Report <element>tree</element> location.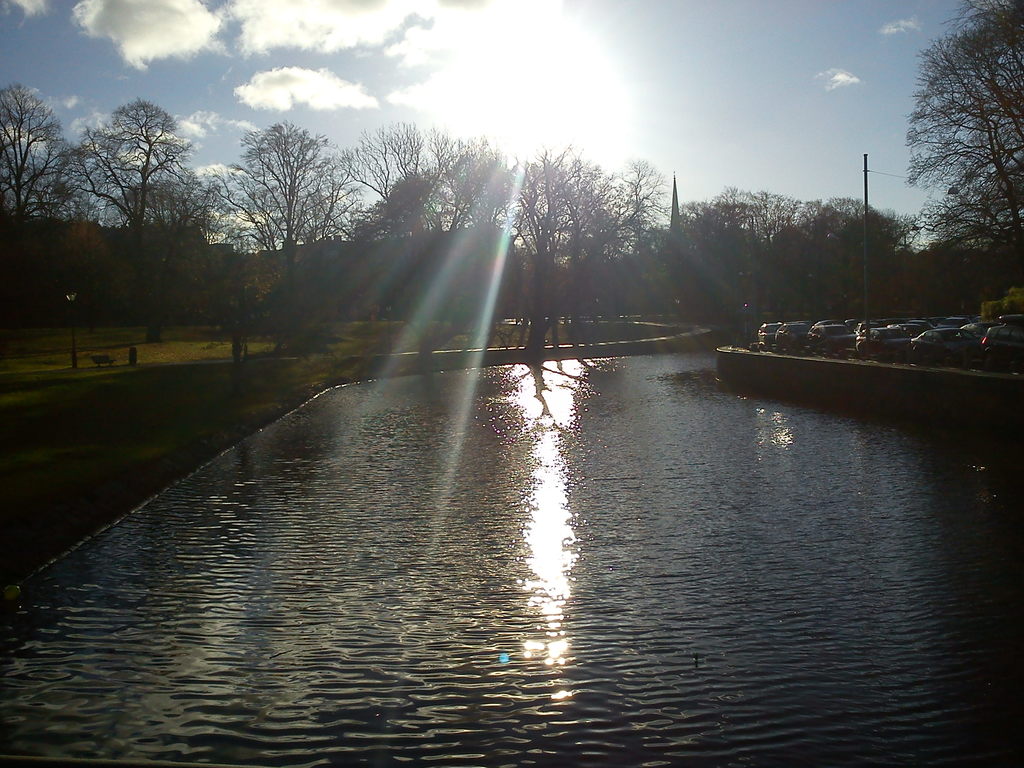
Report: 335 120 525 346.
